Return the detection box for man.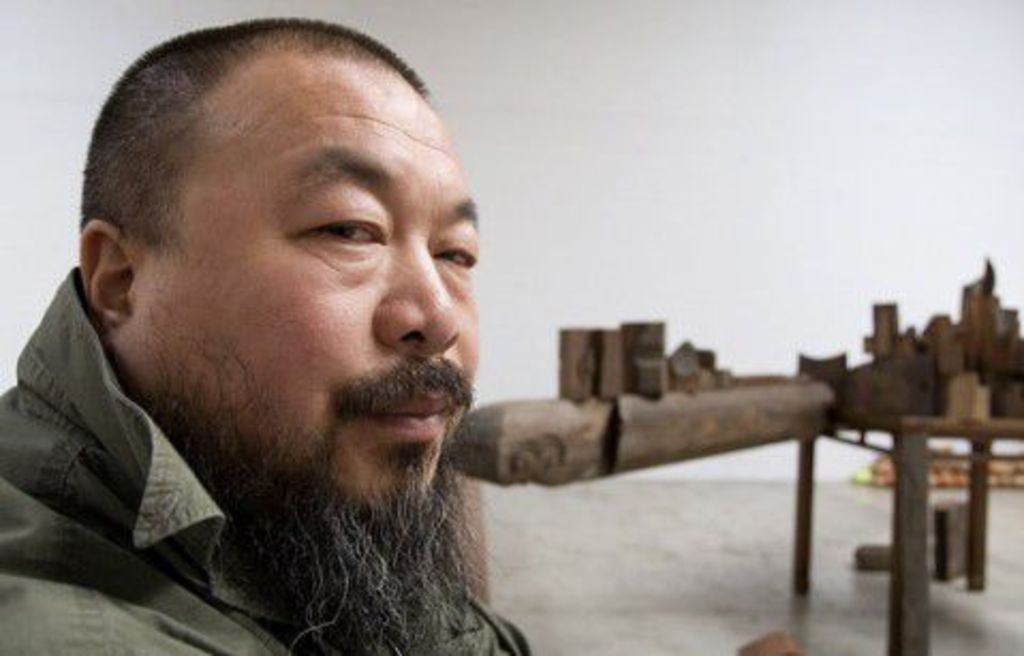
locate(0, 38, 624, 647).
